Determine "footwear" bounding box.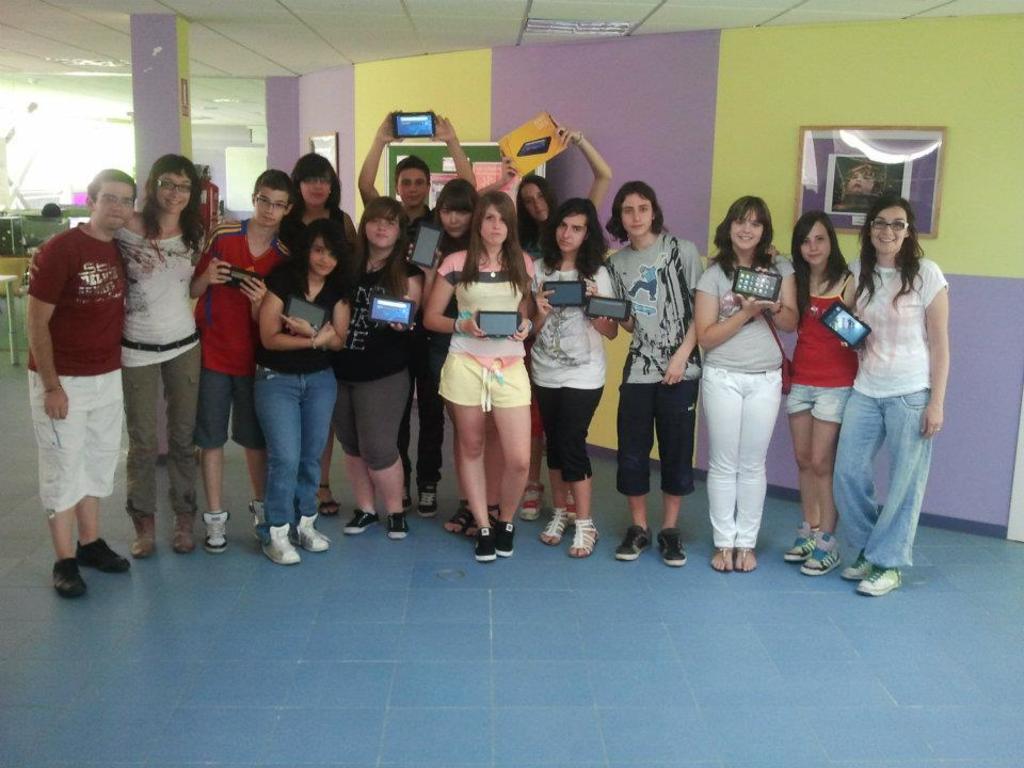
Determined: [569, 523, 599, 556].
